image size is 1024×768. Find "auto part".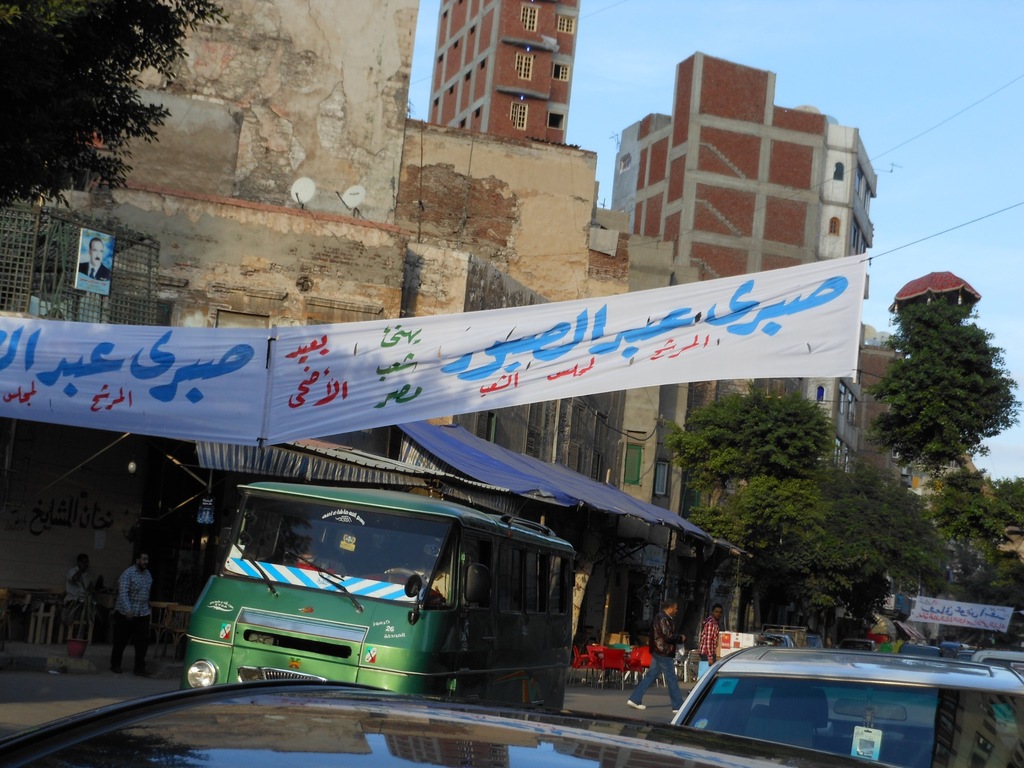
crop(449, 528, 577, 625).
